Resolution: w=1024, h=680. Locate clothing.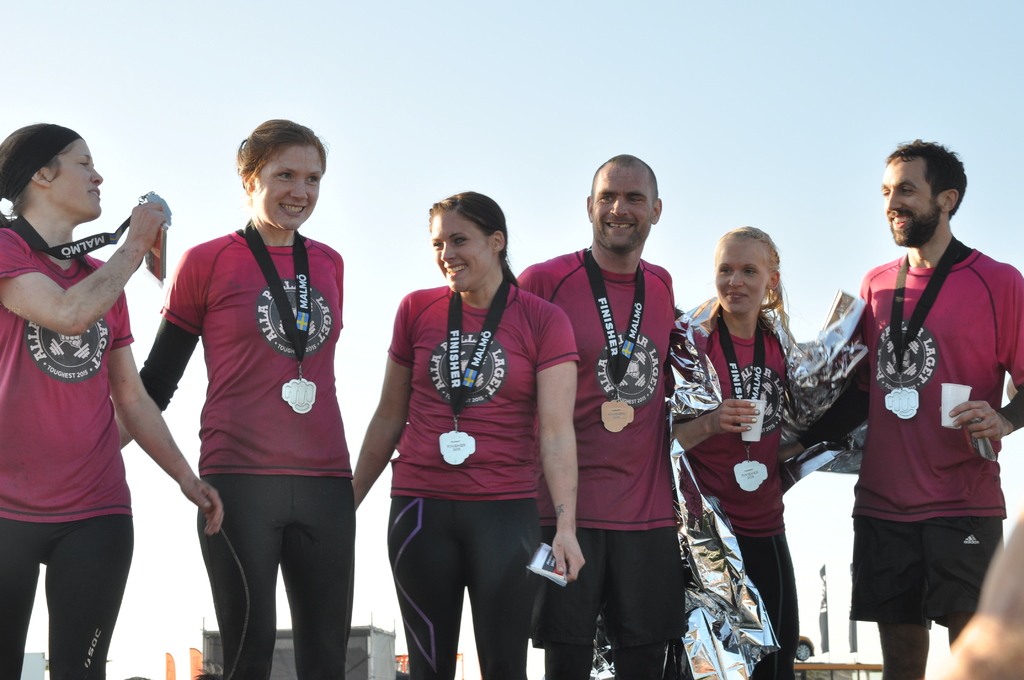
select_region(534, 148, 694, 676).
